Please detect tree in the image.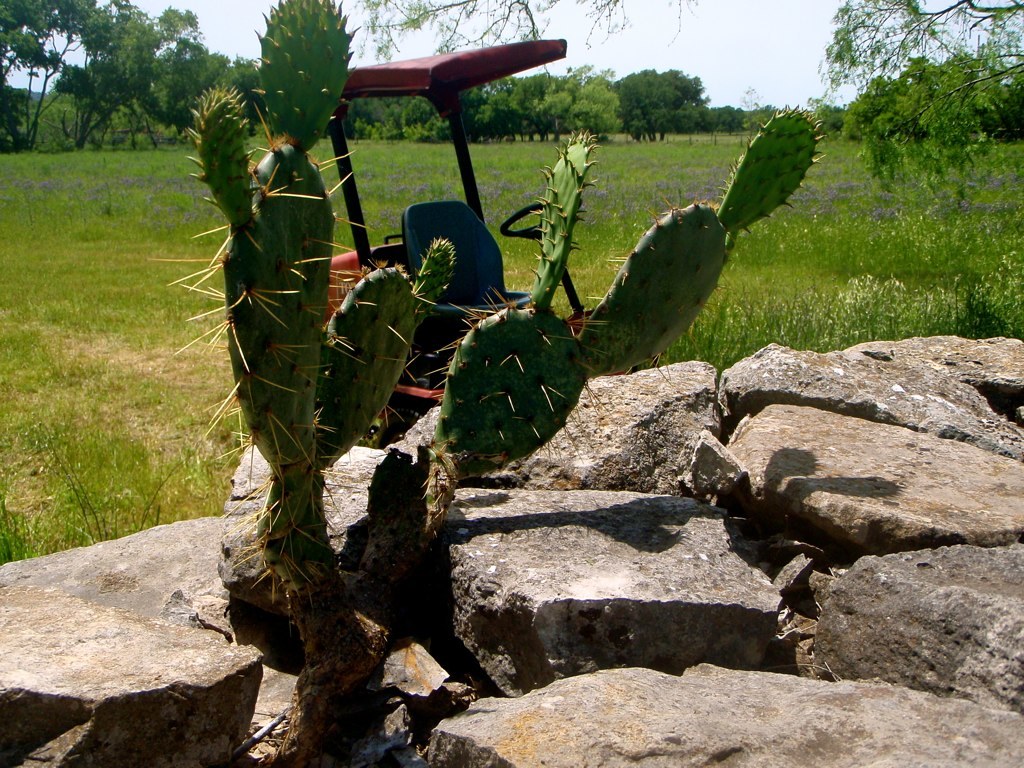
{"x1": 141, "y1": 26, "x2": 270, "y2": 123}.
